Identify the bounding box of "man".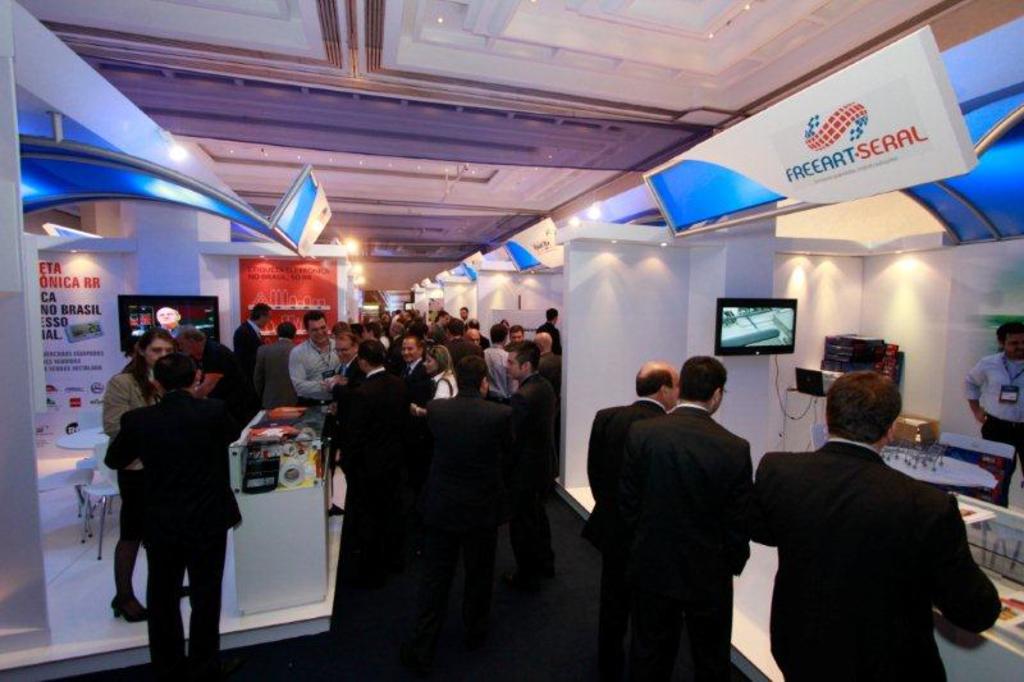
746:372:1002:681.
